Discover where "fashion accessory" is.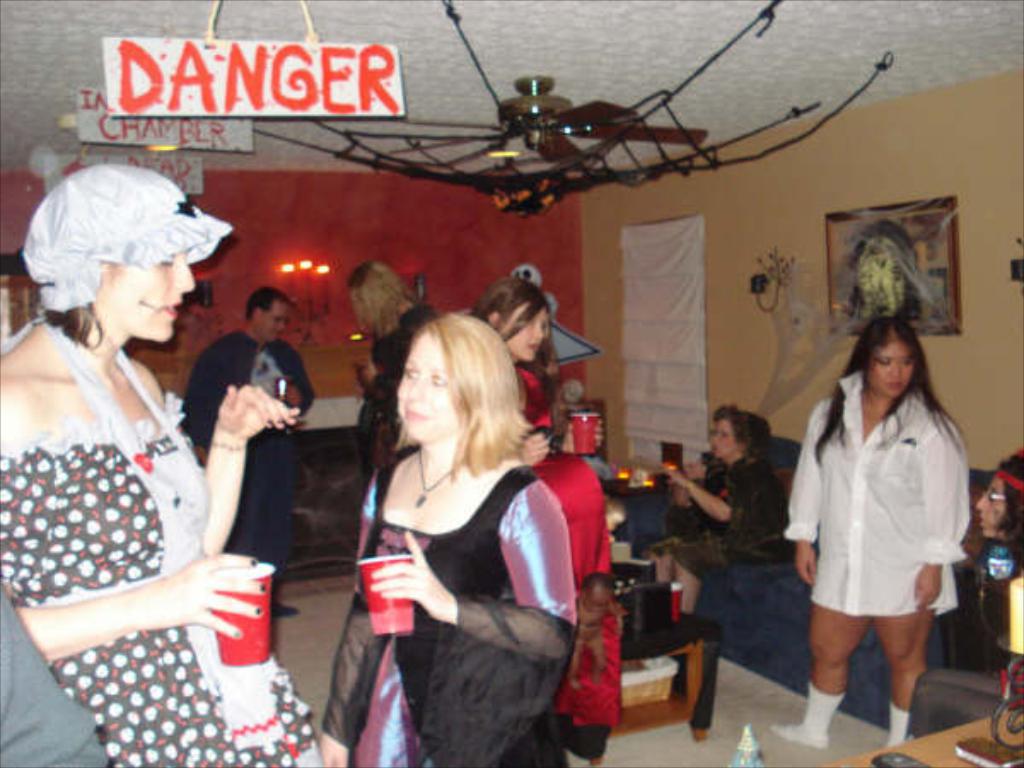
Discovered at crop(253, 606, 258, 613).
